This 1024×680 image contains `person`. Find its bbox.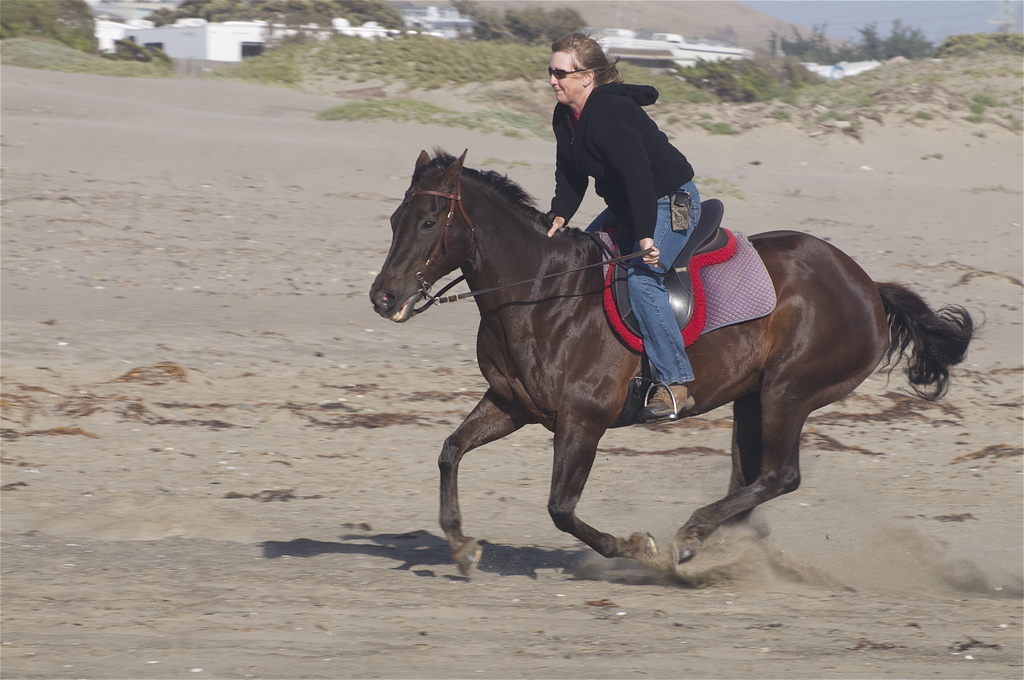
region(540, 31, 703, 423).
